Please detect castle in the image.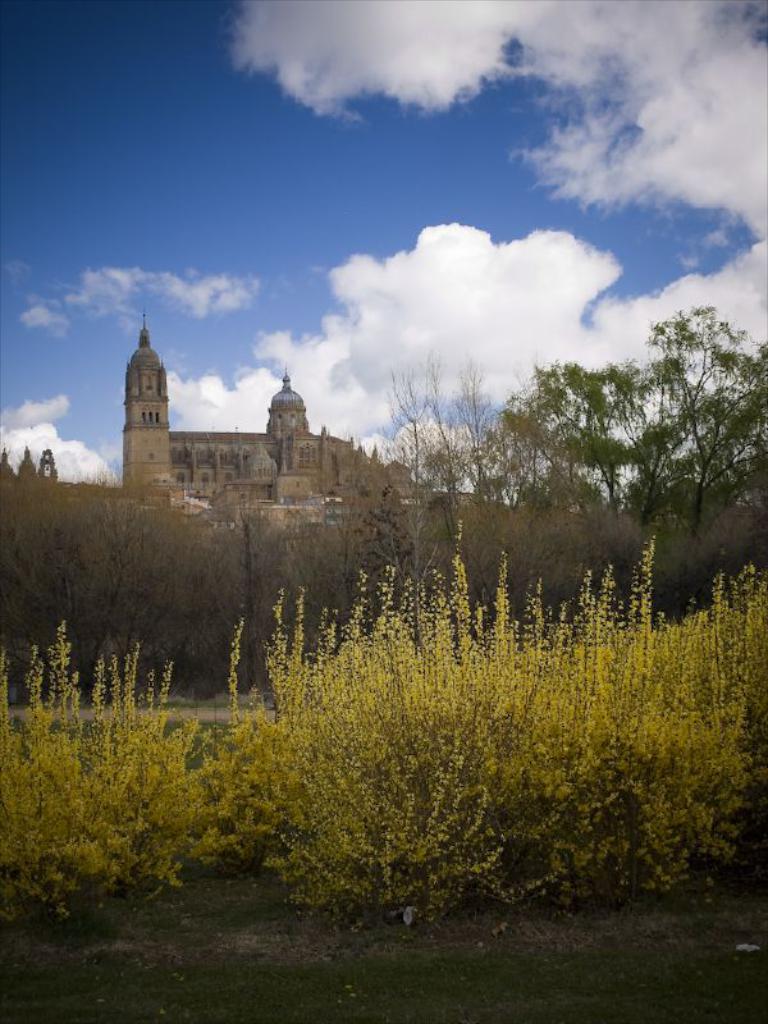
x1=97, y1=310, x2=406, y2=561.
